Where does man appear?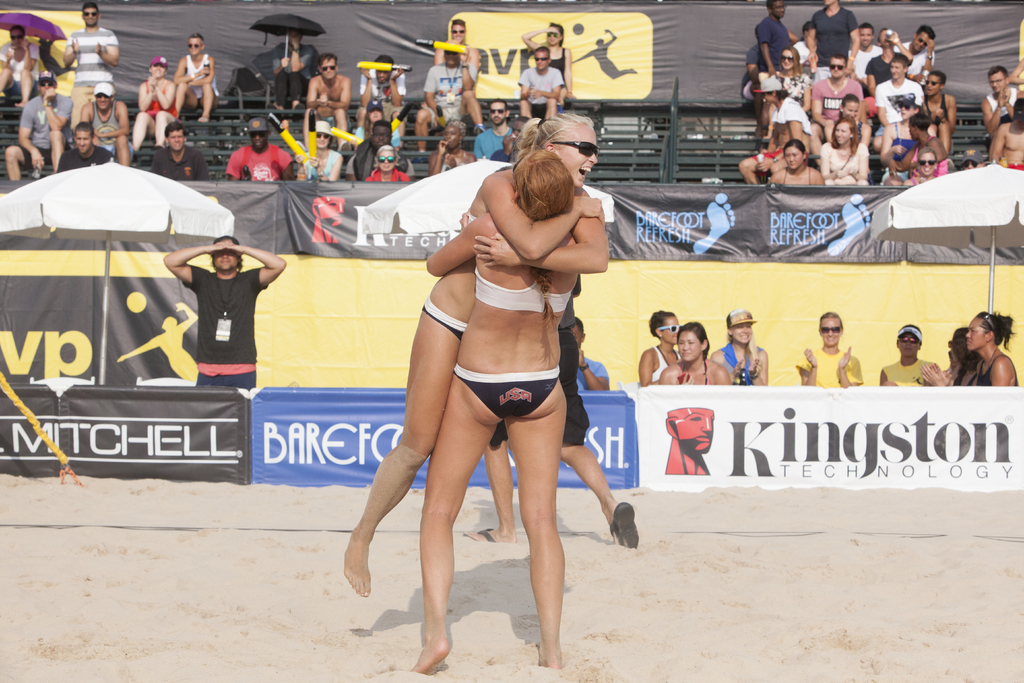
Appears at x1=50, y1=122, x2=120, y2=181.
